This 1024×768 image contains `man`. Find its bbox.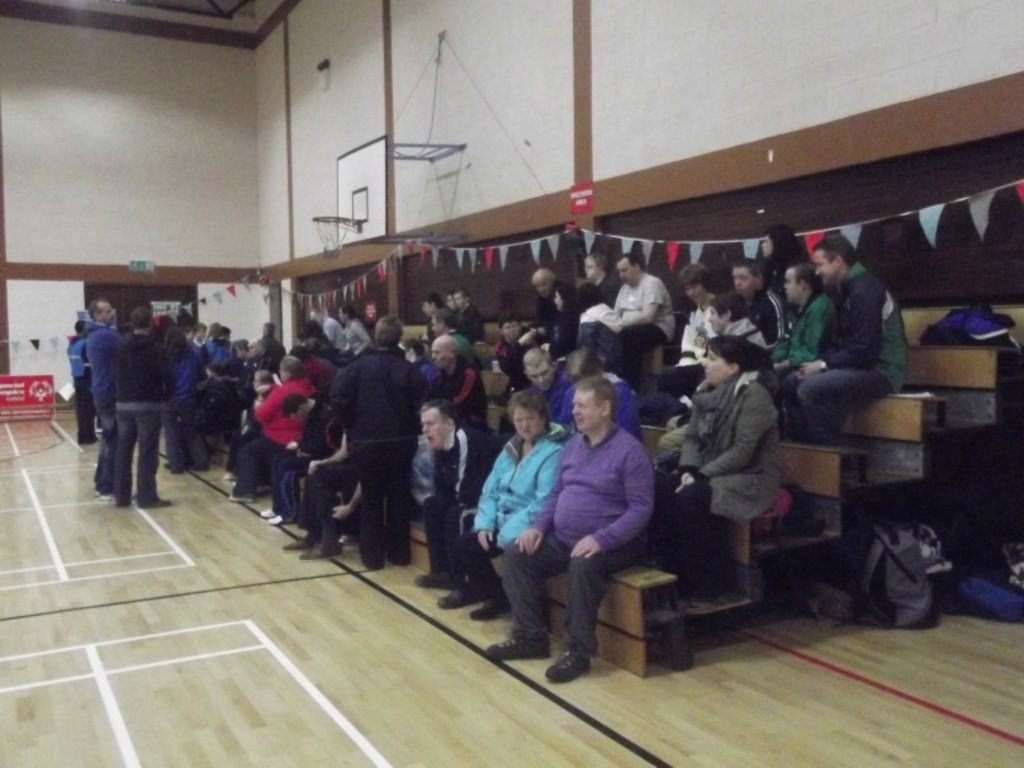
locate(558, 345, 634, 432).
